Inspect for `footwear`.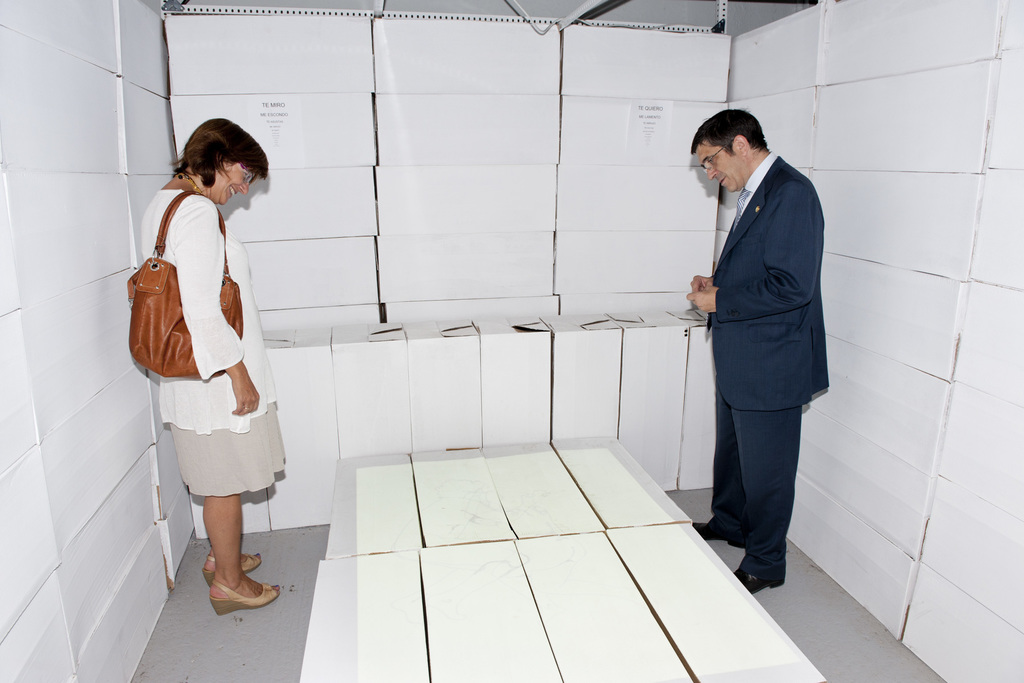
Inspection: detection(207, 576, 280, 617).
